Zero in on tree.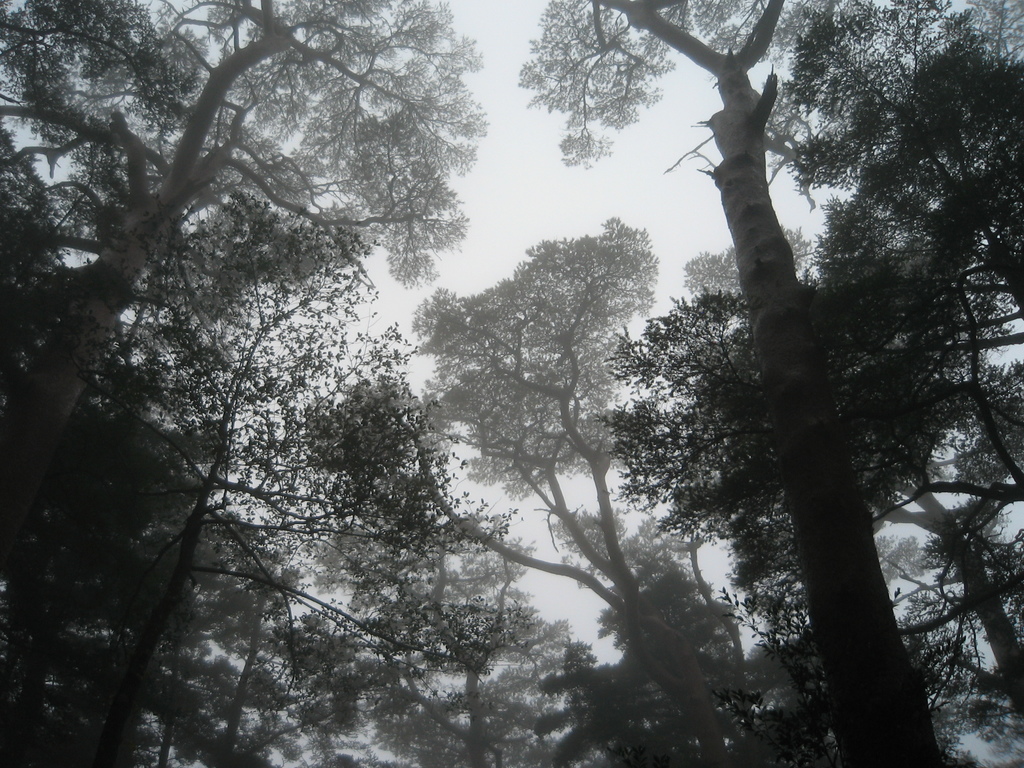
Zeroed in: <region>0, 204, 504, 767</region>.
